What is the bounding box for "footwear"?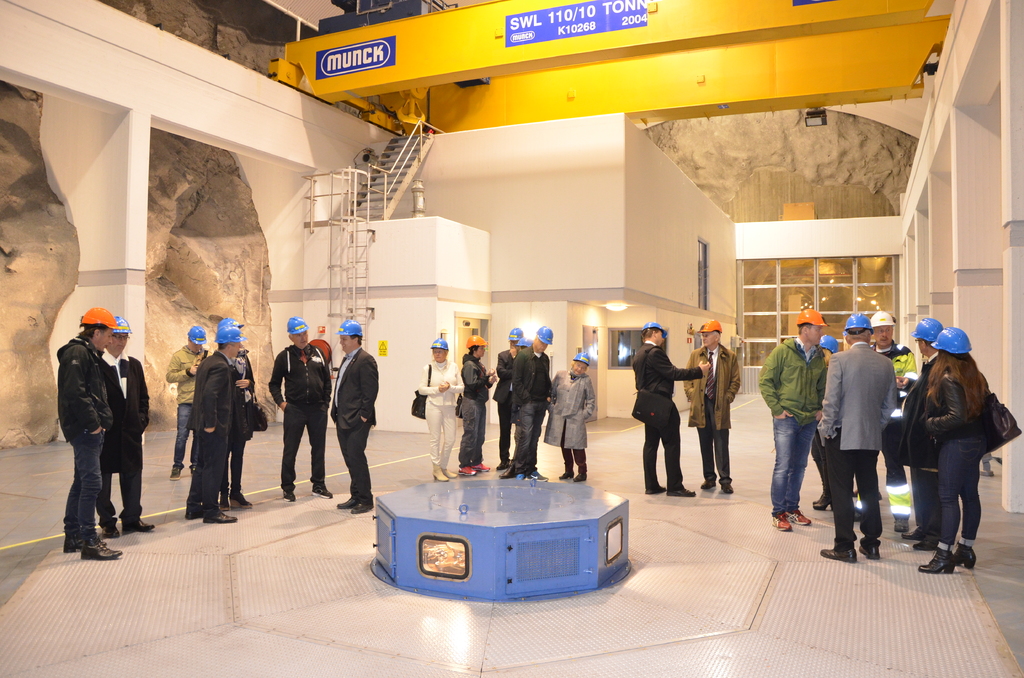
left=80, top=537, right=124, bottom=563.
